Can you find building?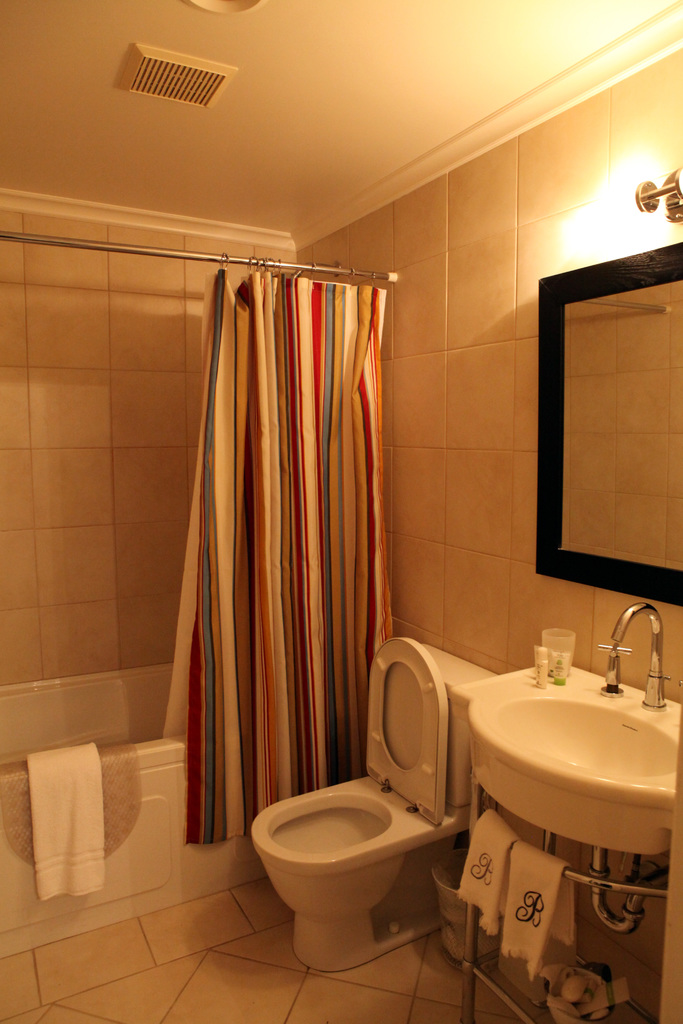
Yes, bounding box: bbox=(0, 0, 682, 1021).
